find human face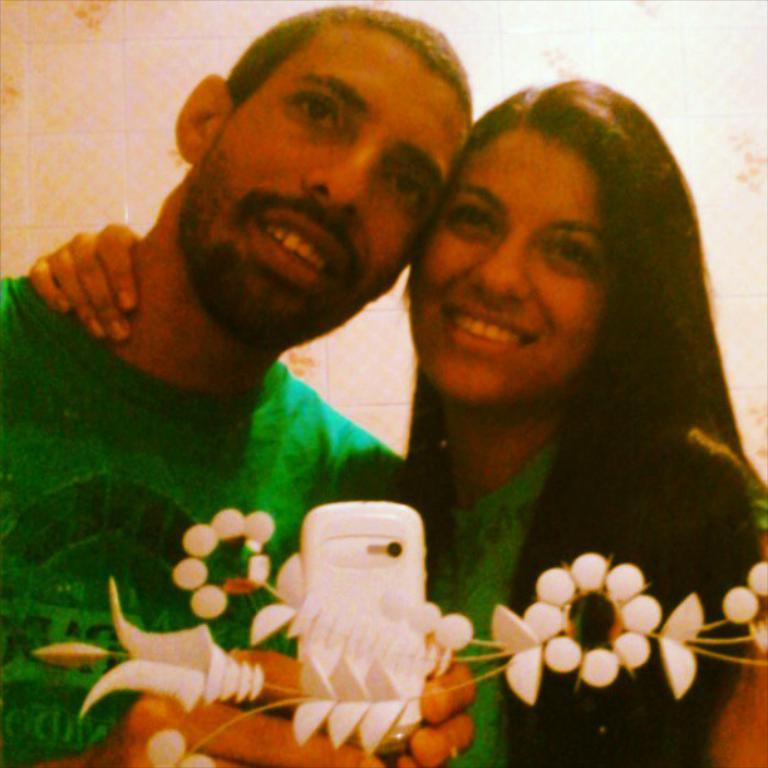
l=415, t=128, r=611, b=403
